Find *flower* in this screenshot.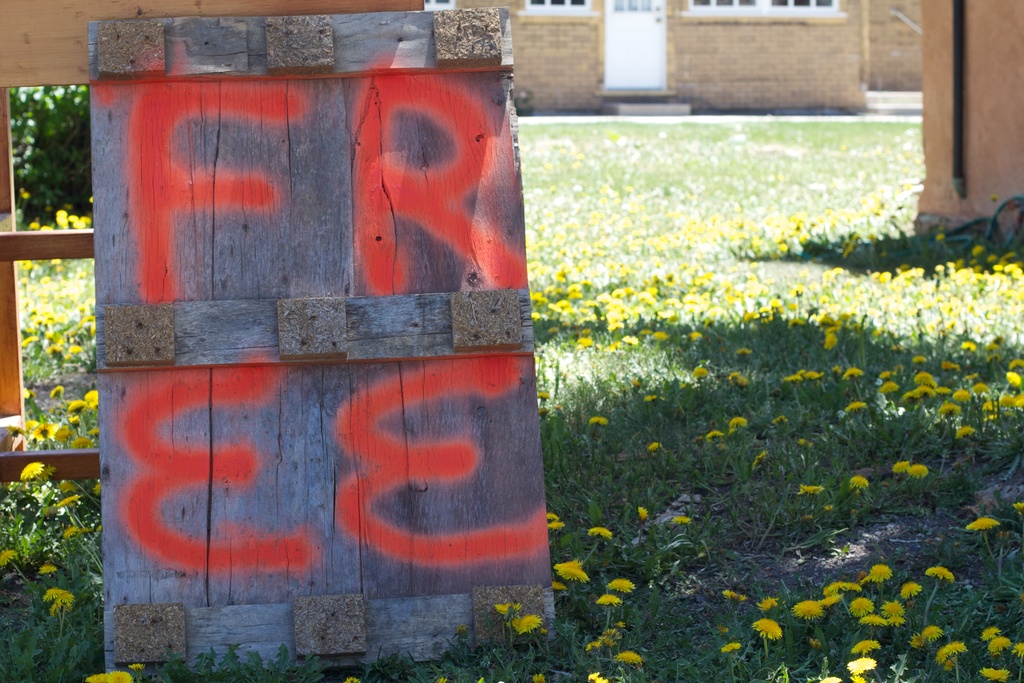
The bounding box for *flower* is [x1=723, y1=589, x2=746, y2=605].
